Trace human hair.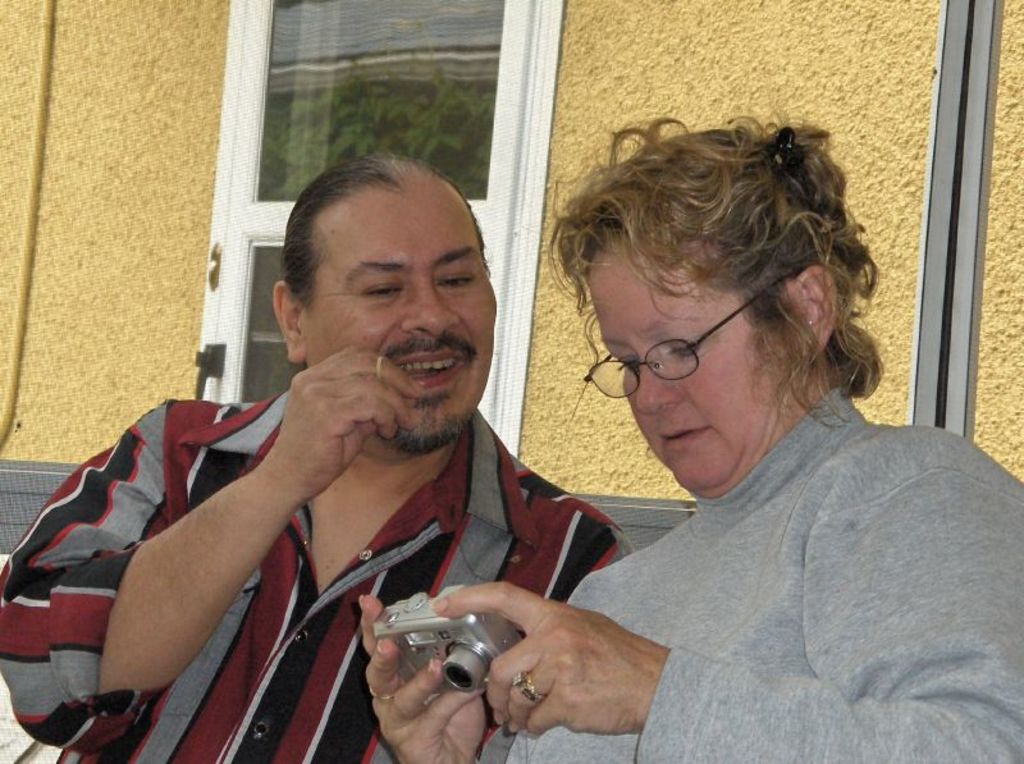
Traced to [left=571, top=99, right=860, bottom=448].
